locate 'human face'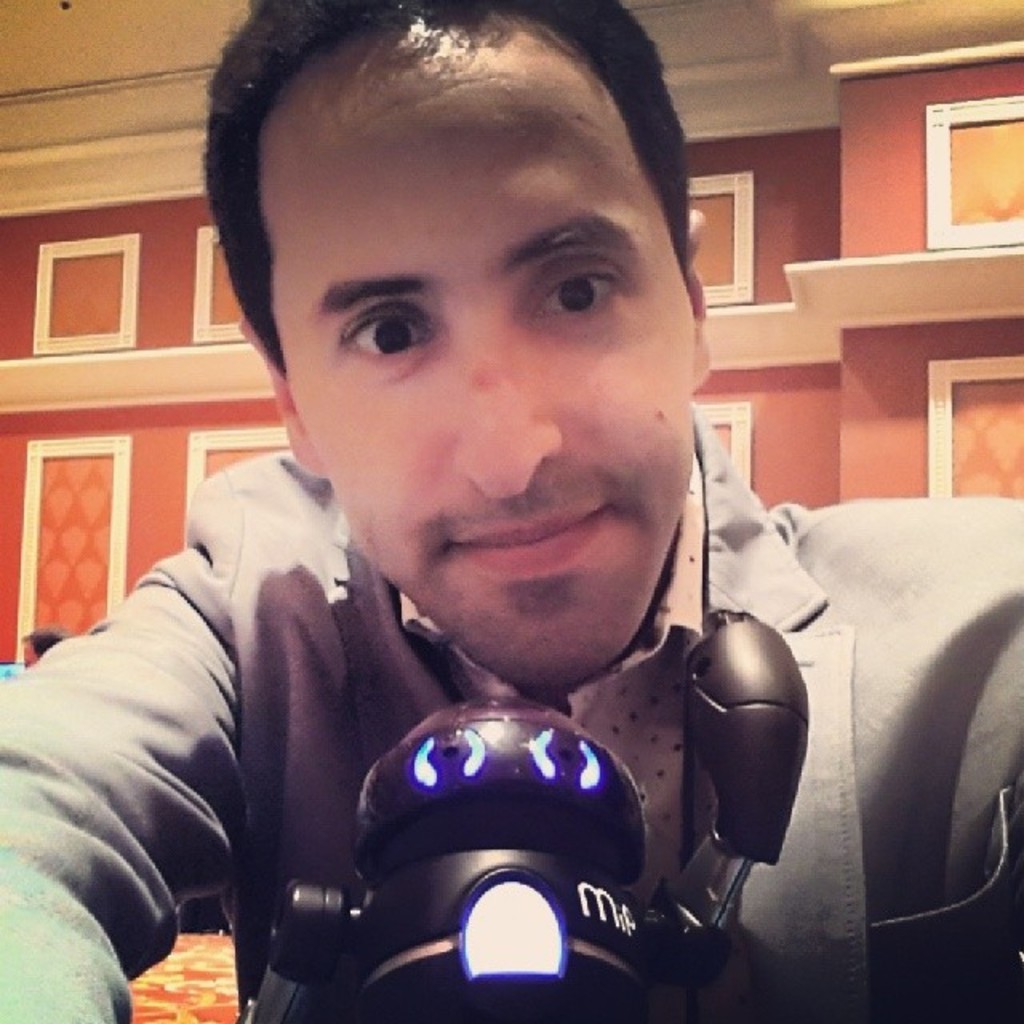
{"left": 275, "top": 26, "right": 699, "bottom": 682}
